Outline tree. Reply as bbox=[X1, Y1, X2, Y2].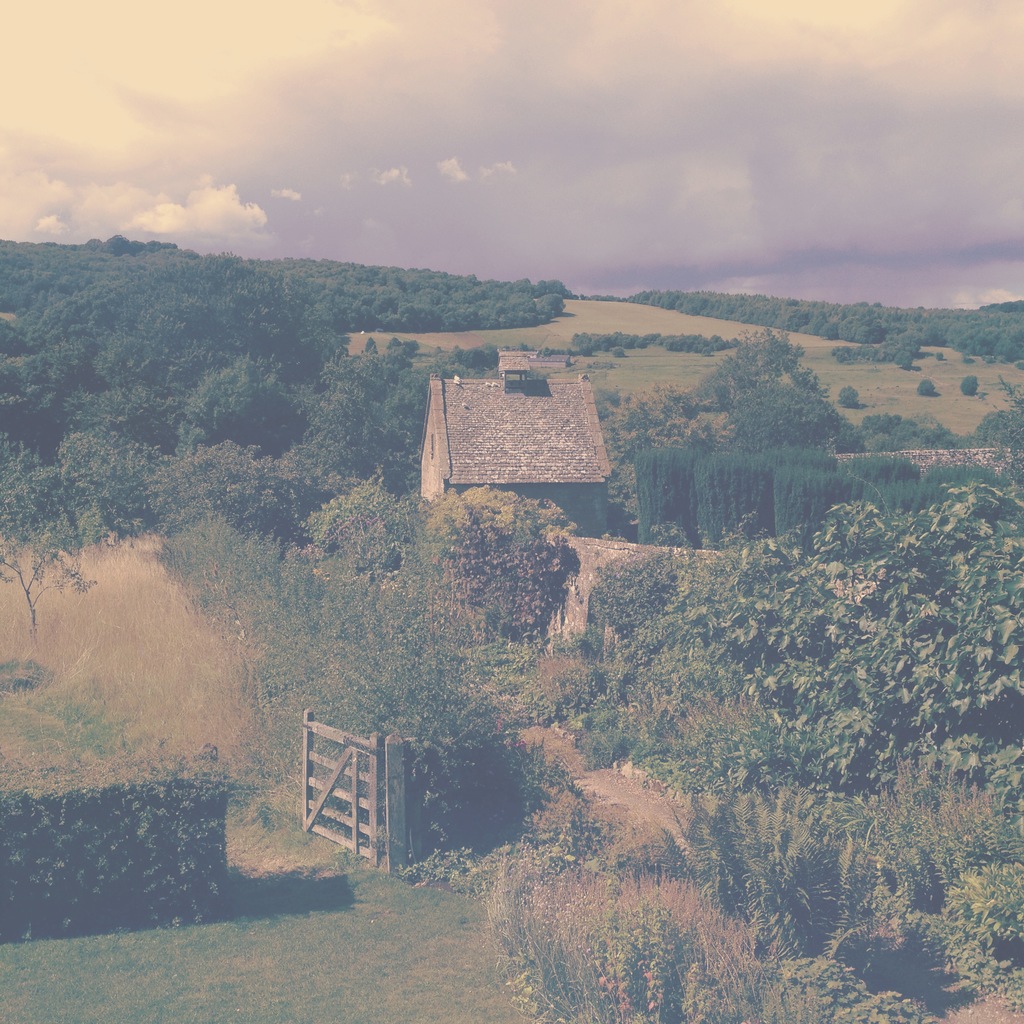
bbox=[723, 380, 858, 455].
